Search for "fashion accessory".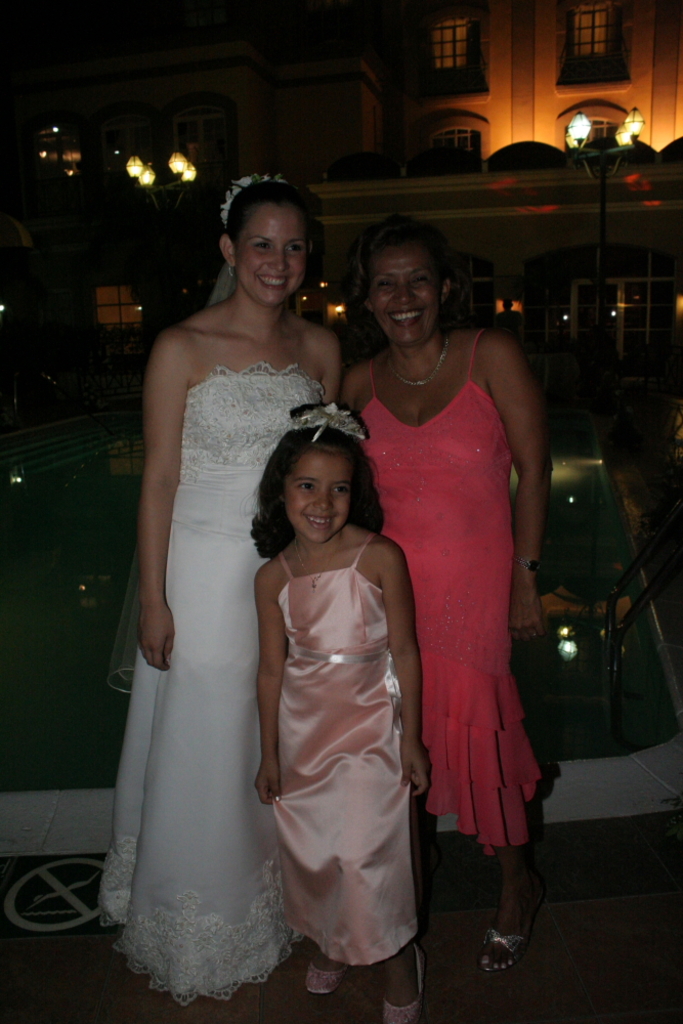
Found at bbox(380, 332, 451, 392).
